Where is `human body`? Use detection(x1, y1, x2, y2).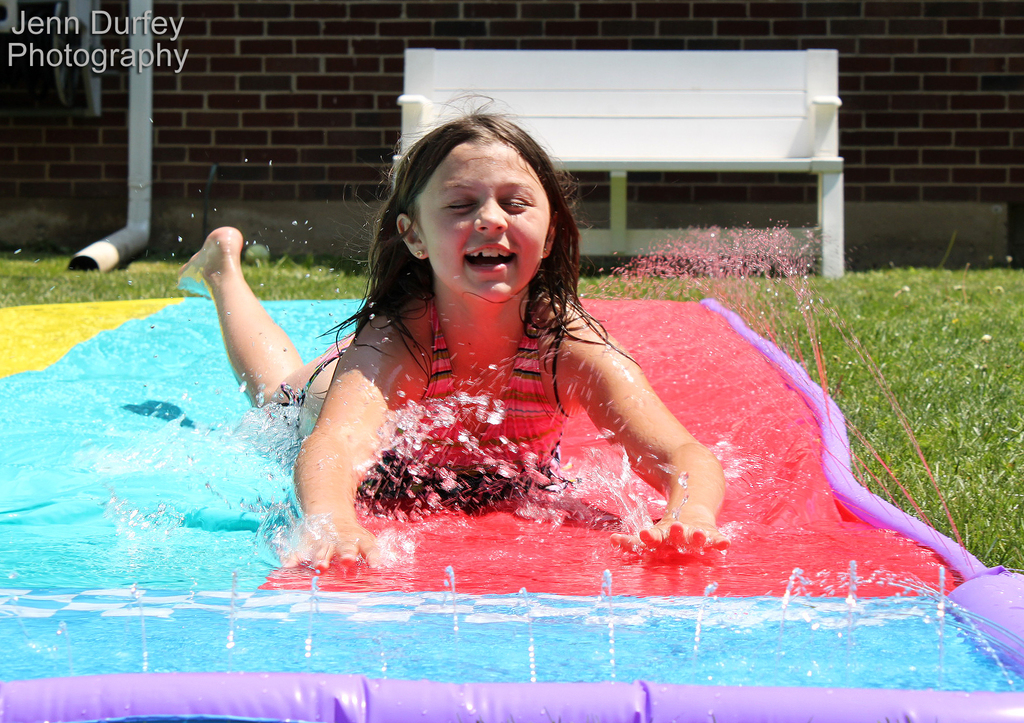
detection(213, 102, 730, 555).
